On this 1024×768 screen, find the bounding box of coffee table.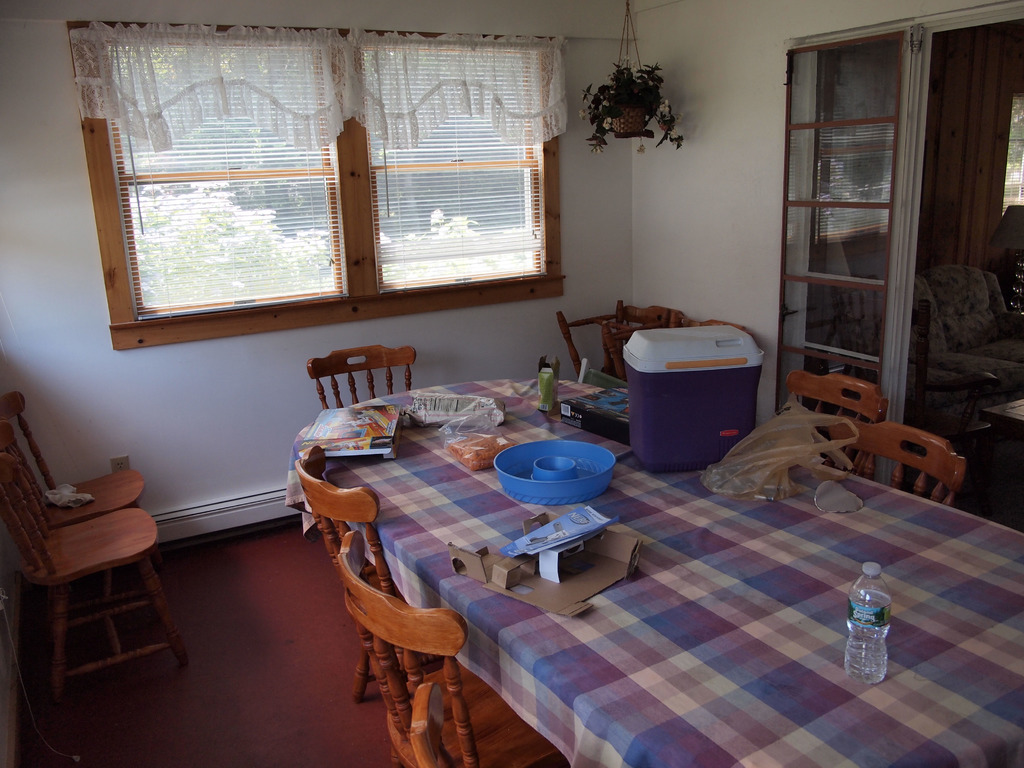
Bounding box: bbox(982, 397, 1023, 492).
